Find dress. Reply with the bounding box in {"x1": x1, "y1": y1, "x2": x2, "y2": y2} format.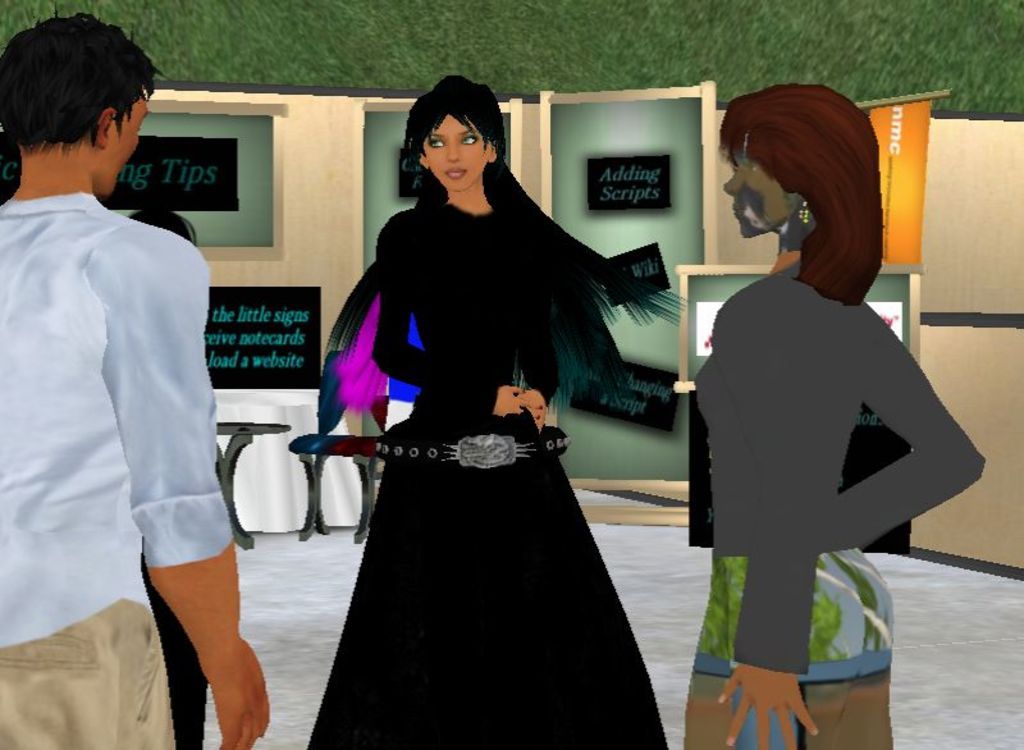
{"x1": 302, "y1": 188, "x2": 658, "y2": 732}.
